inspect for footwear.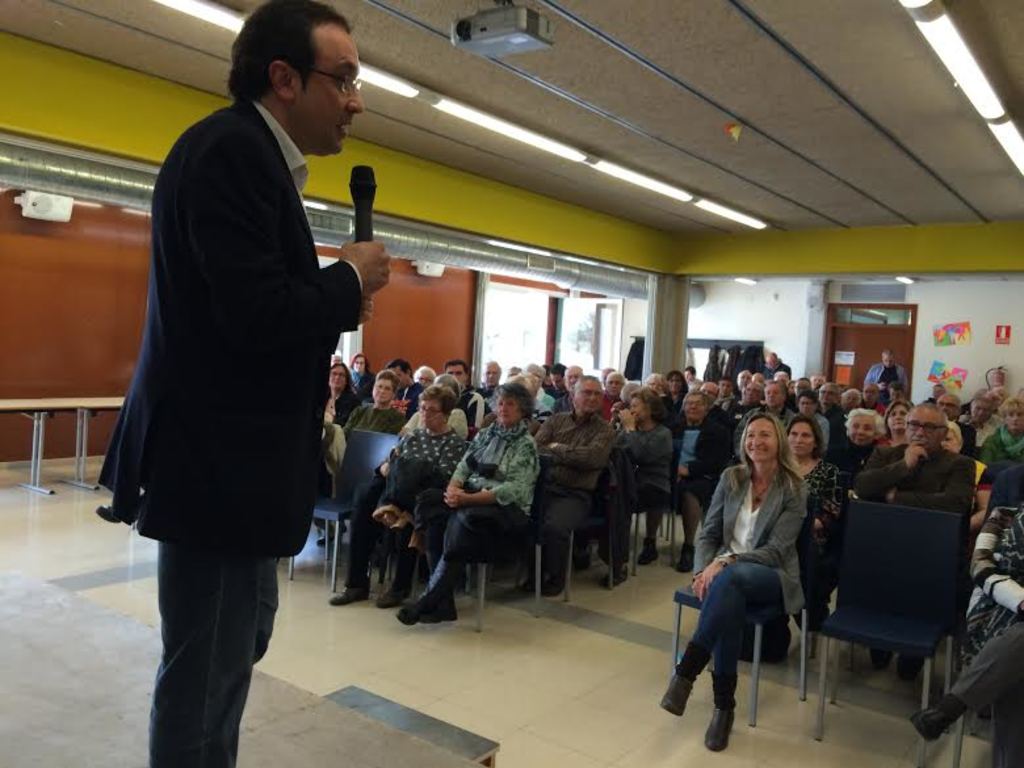
Inspection: rect(331, 578, 374, 605).
